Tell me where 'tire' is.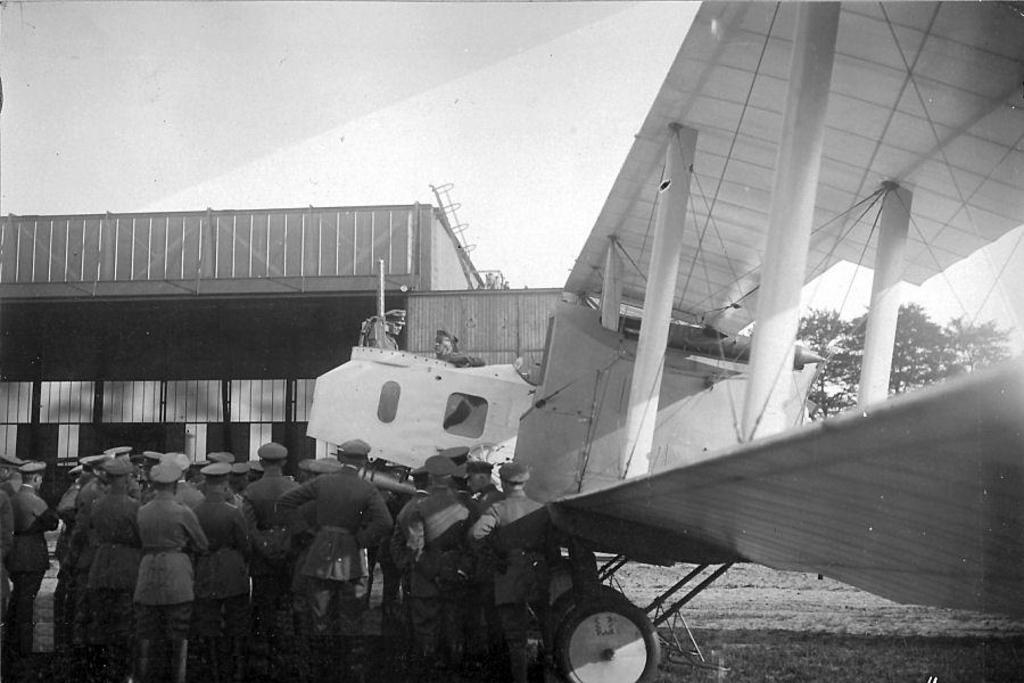
'tire' is at BBox(550, 579, 625, 657).
